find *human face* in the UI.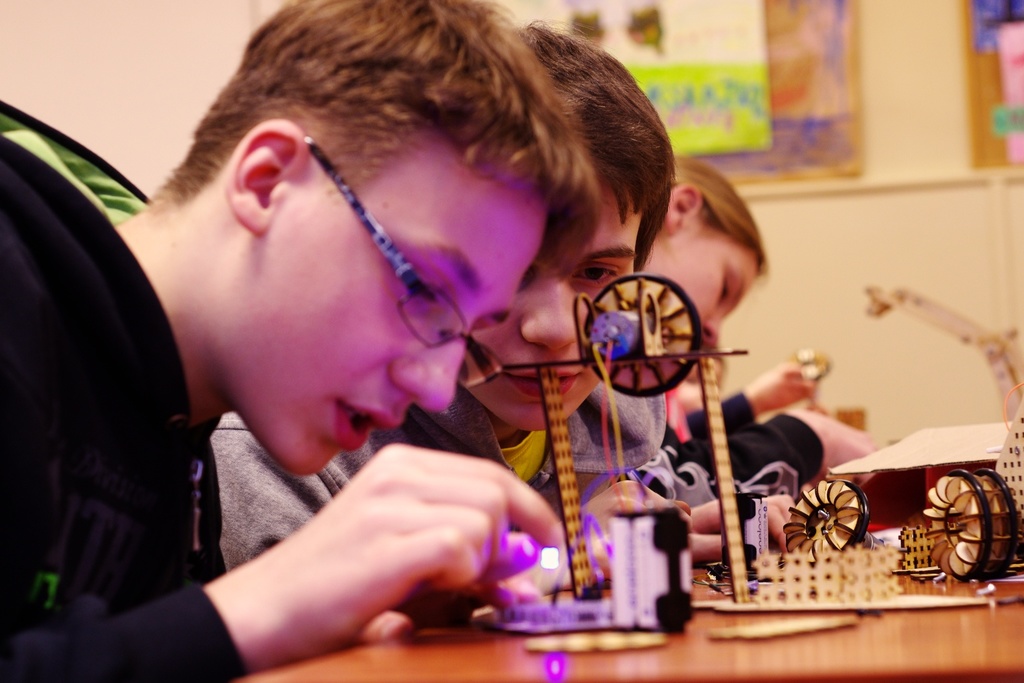
UI element at 457/176/642/431.
